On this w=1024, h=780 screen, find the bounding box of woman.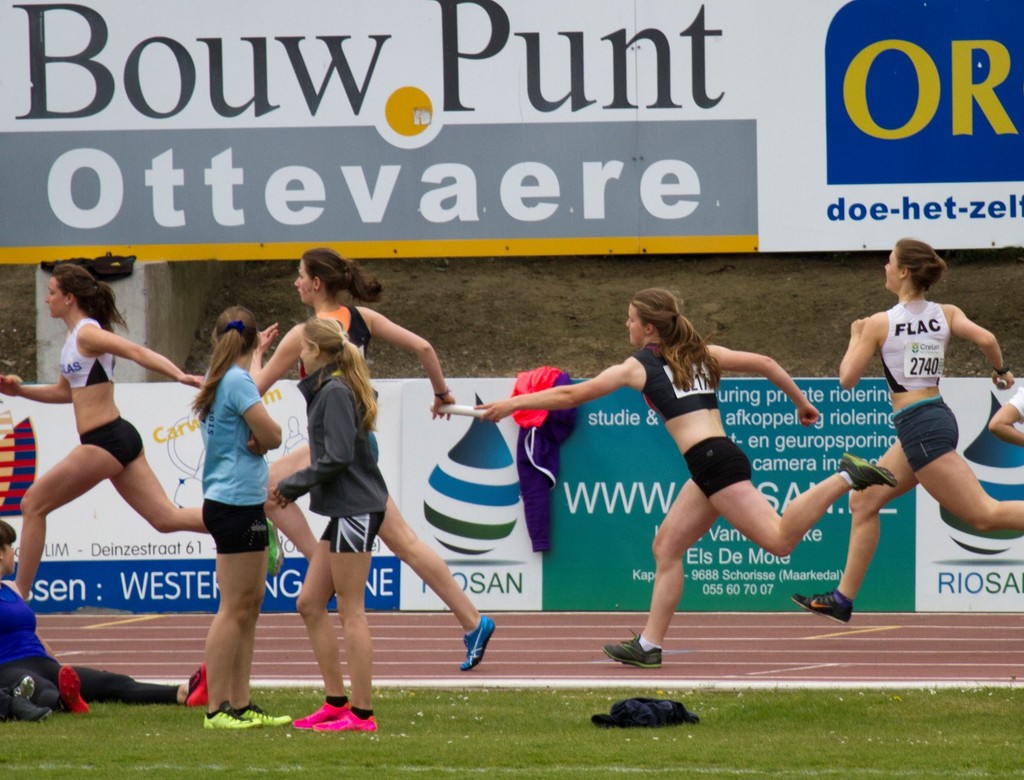
Bounding box: <bbox>463, 285, 901, 670</bbox>.
